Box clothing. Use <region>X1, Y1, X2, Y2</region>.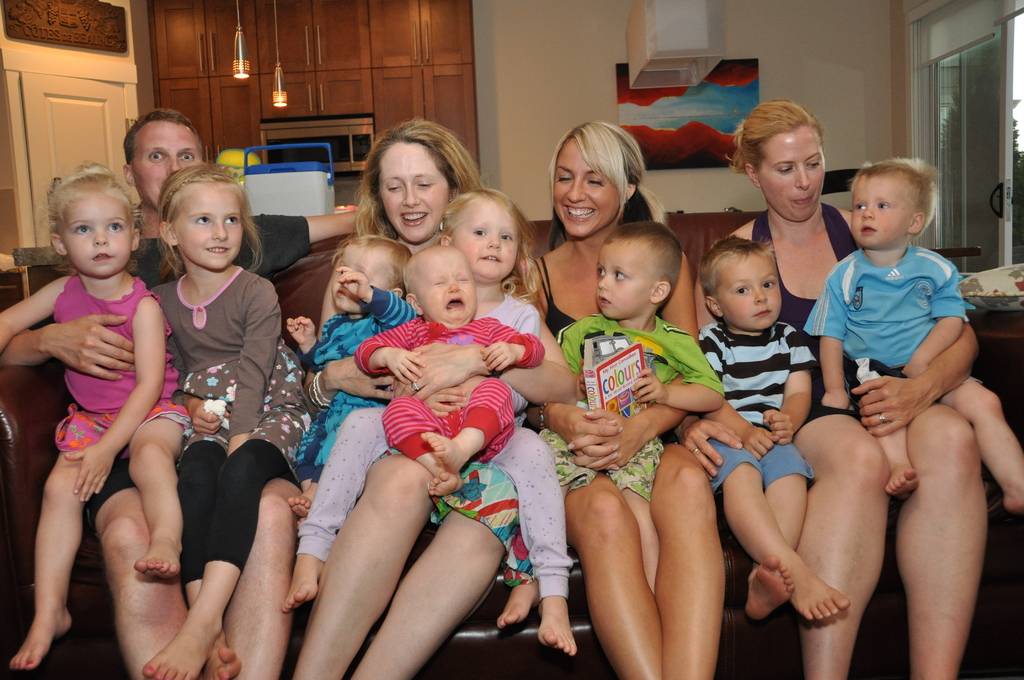
<region>801, 244, 966, 368</region>.
